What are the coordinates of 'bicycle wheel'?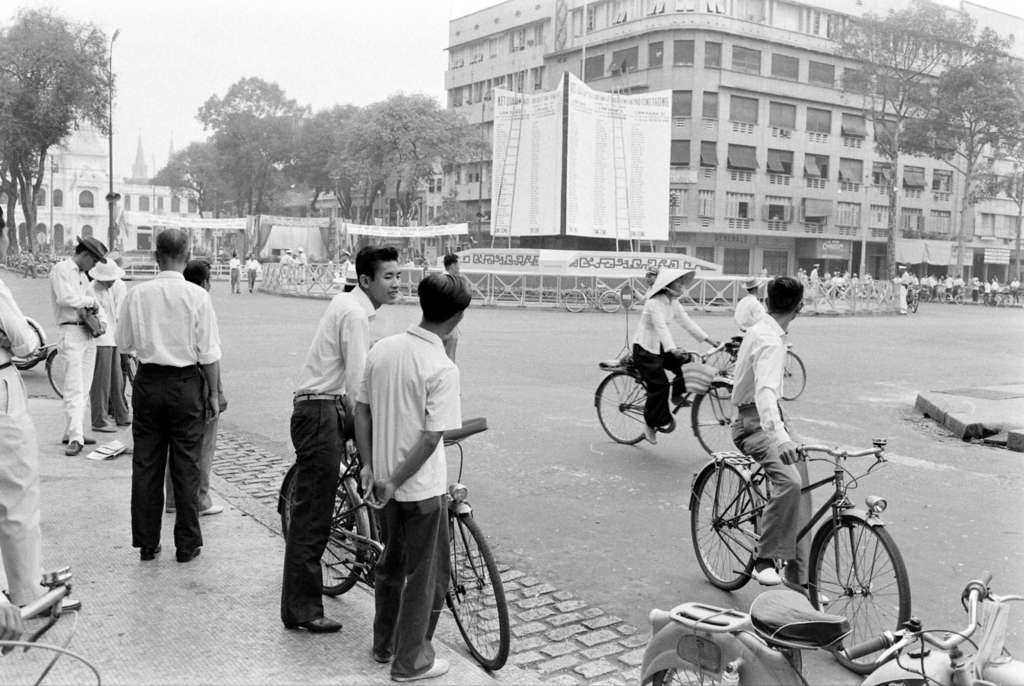
{"left": 271, "top": 466, "right": 377, "bottom": 591}.
